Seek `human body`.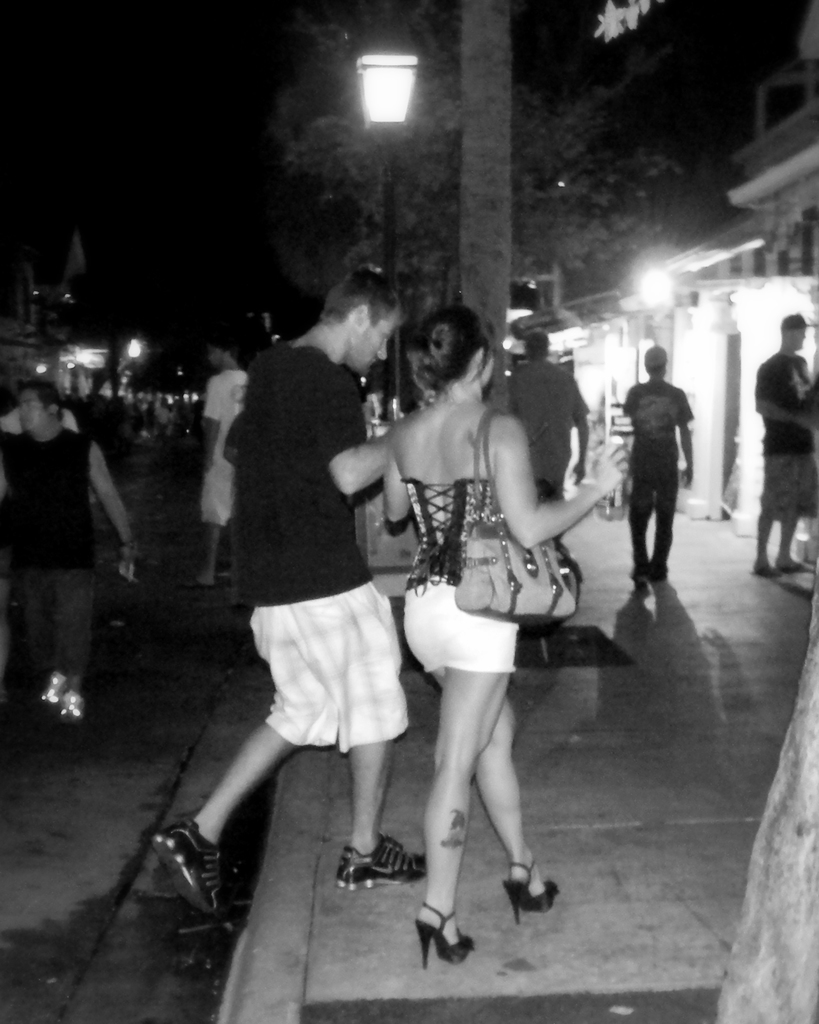
x1=3 y1=378 x2=134 y2=720.
